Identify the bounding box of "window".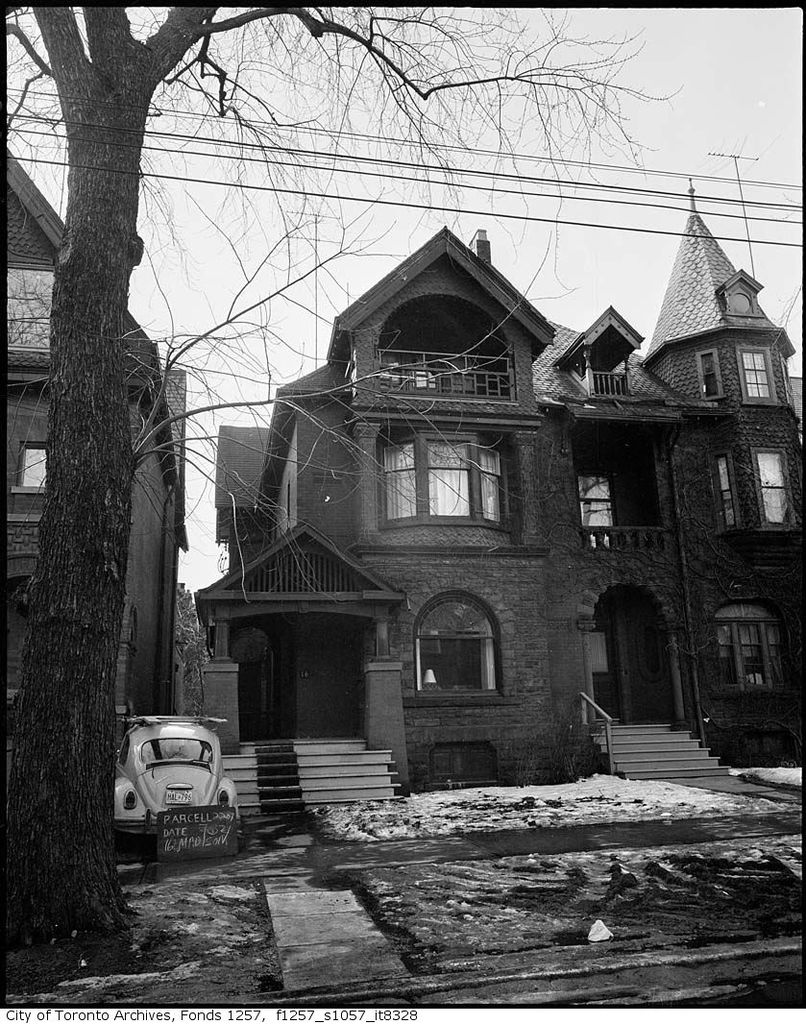
pyautogui.locateOnScreen(745, 420, 798, 537).
